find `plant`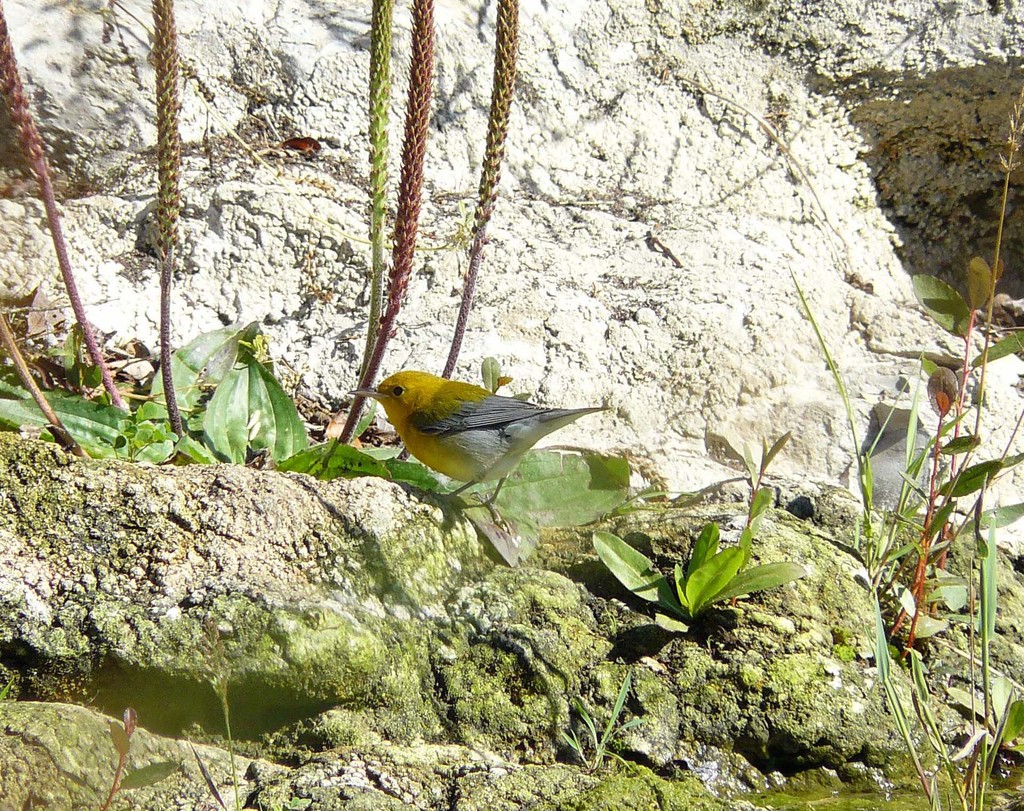
[589, 429, 807, 639]
